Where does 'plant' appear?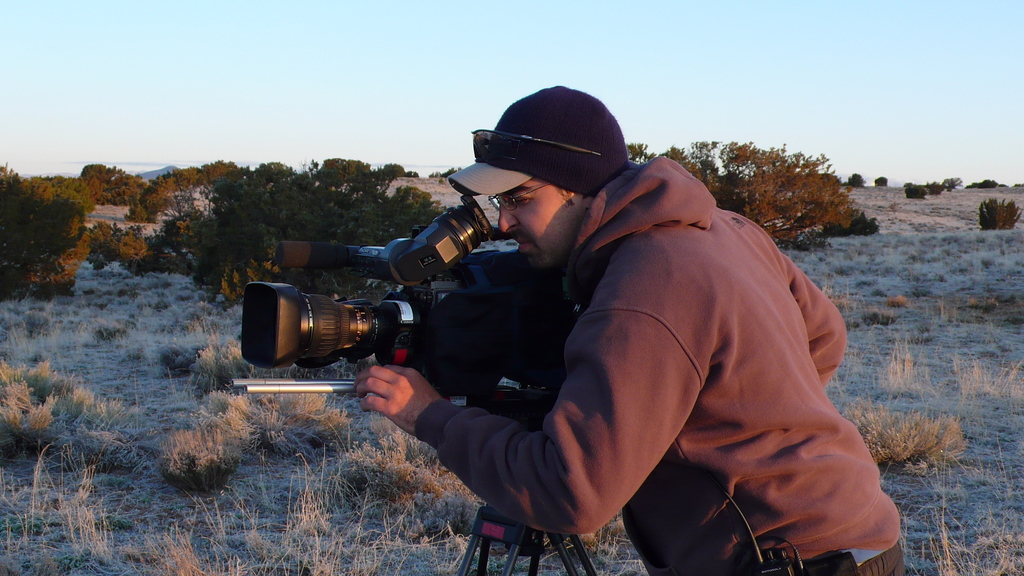
Appears at detection(170, 487, 303, 575).
